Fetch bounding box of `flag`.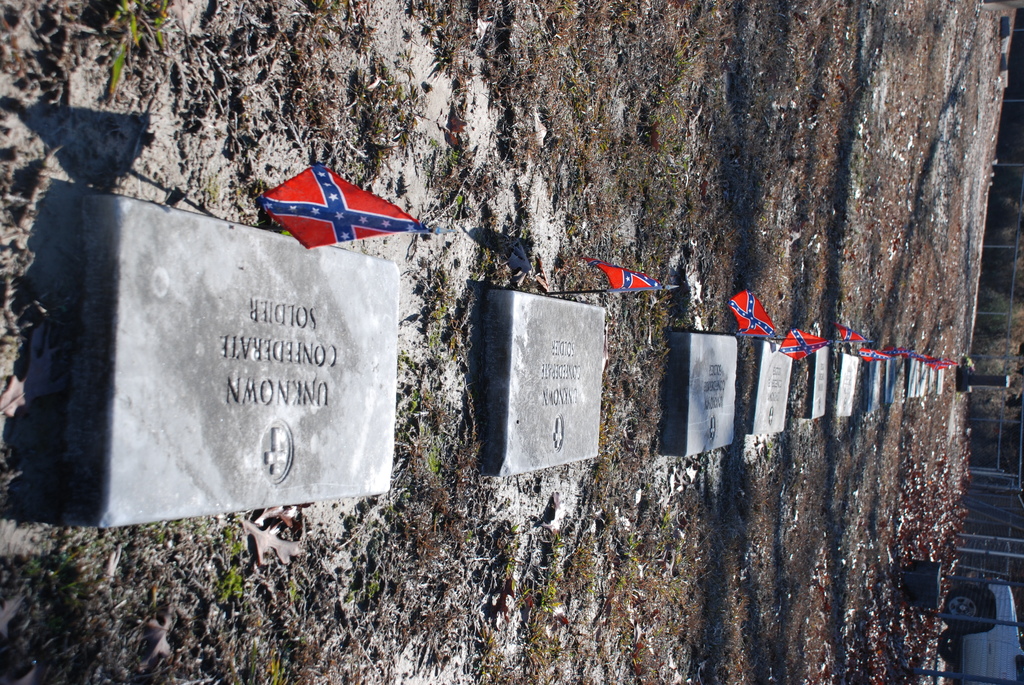
Bbox: [769,328,829,359].
